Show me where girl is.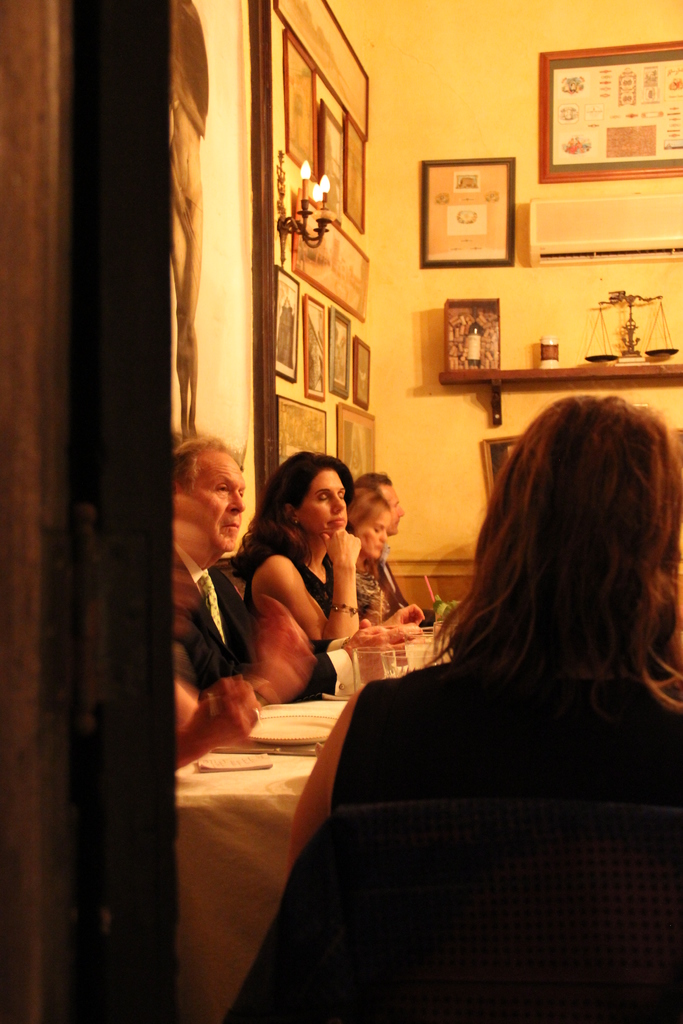
girl is at (220,452,363,708).
